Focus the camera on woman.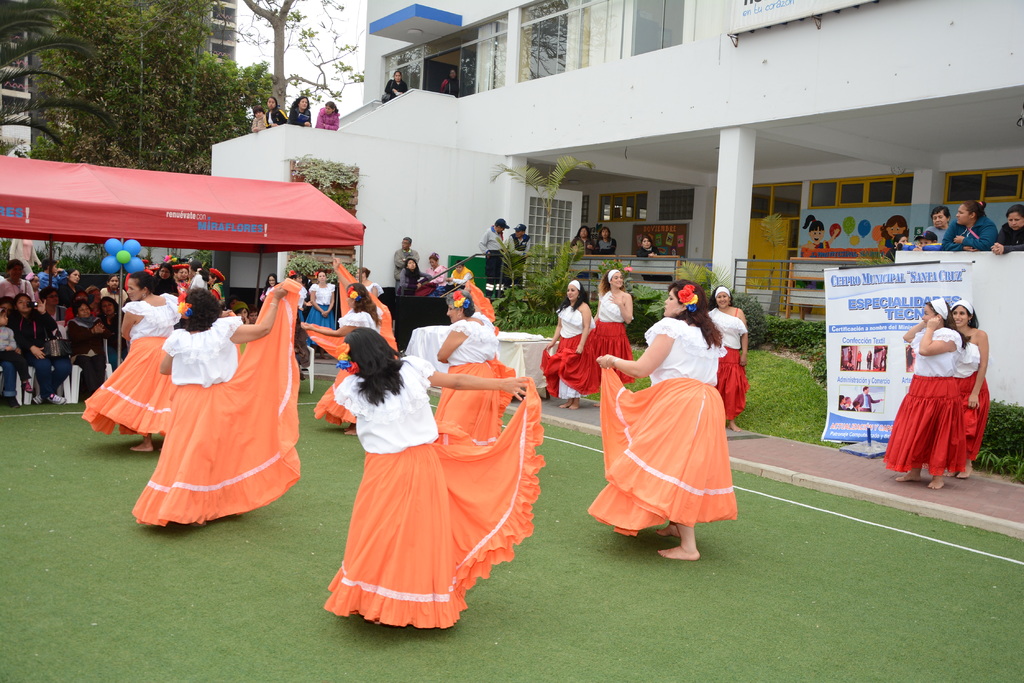
Focus region: l=315, t=103, r=340, b=129.
